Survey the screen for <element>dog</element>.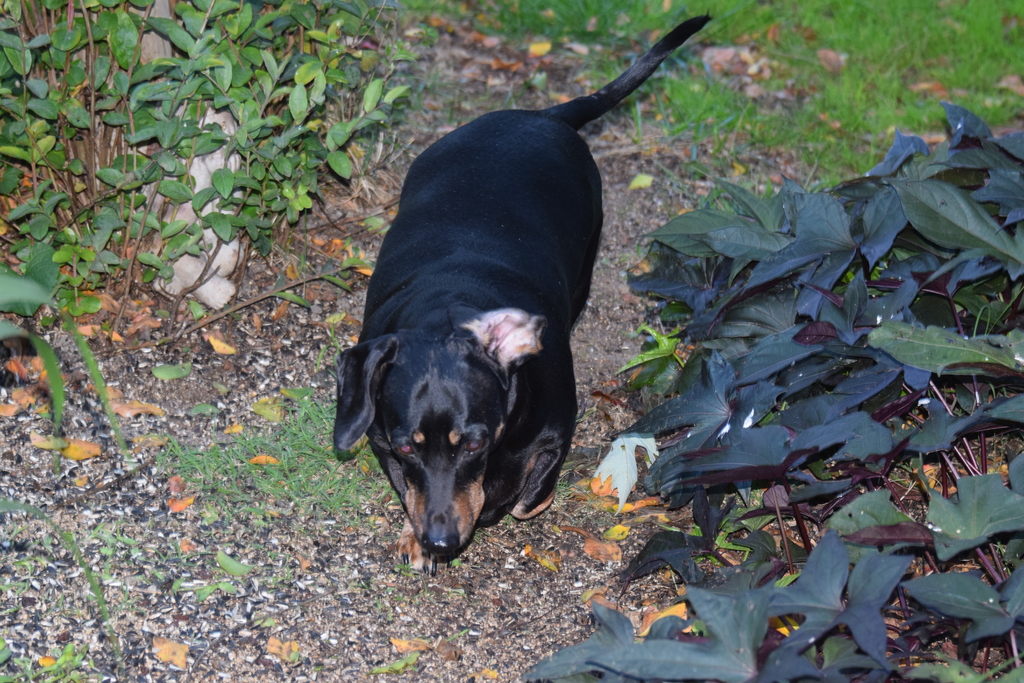
Survey found: locate(326, 21, 719, 578).
